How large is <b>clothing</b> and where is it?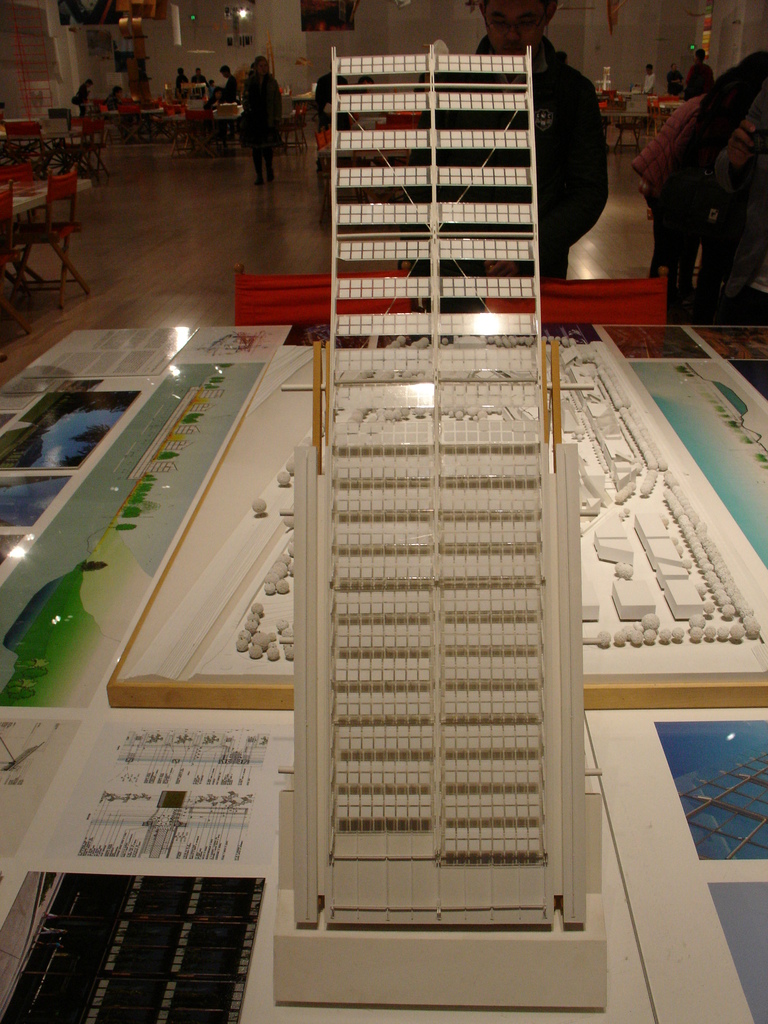
Bounding box: 669, 51, 701, 94.
